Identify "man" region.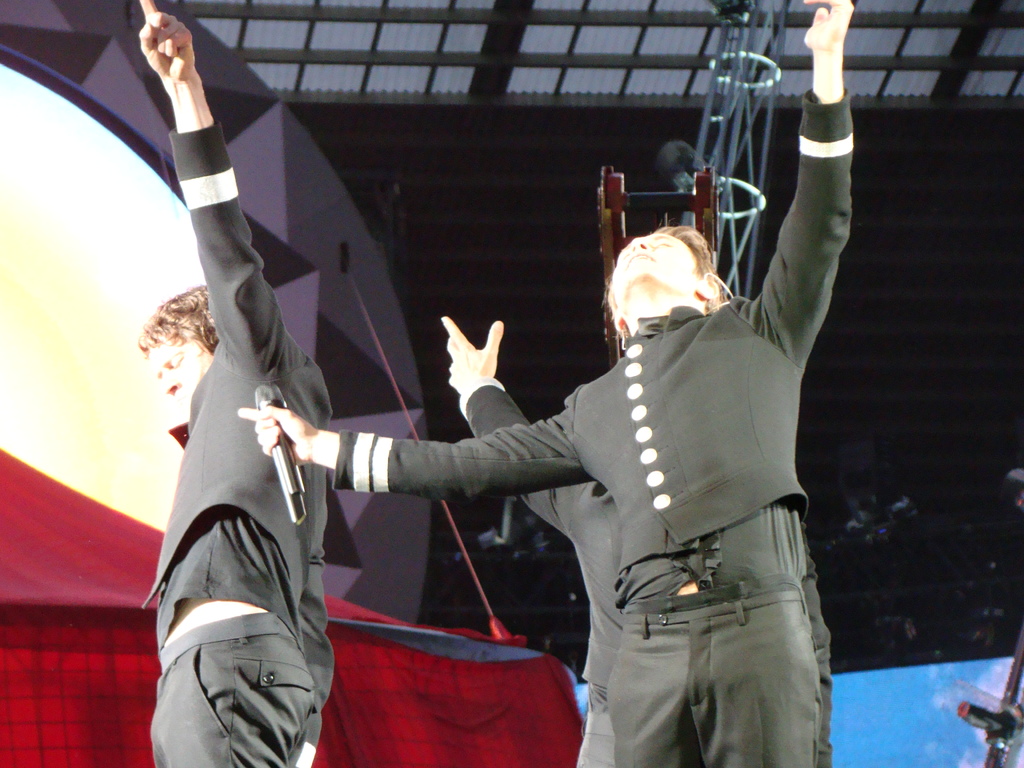
Region: l=140, t=0, r=331, b=767.
